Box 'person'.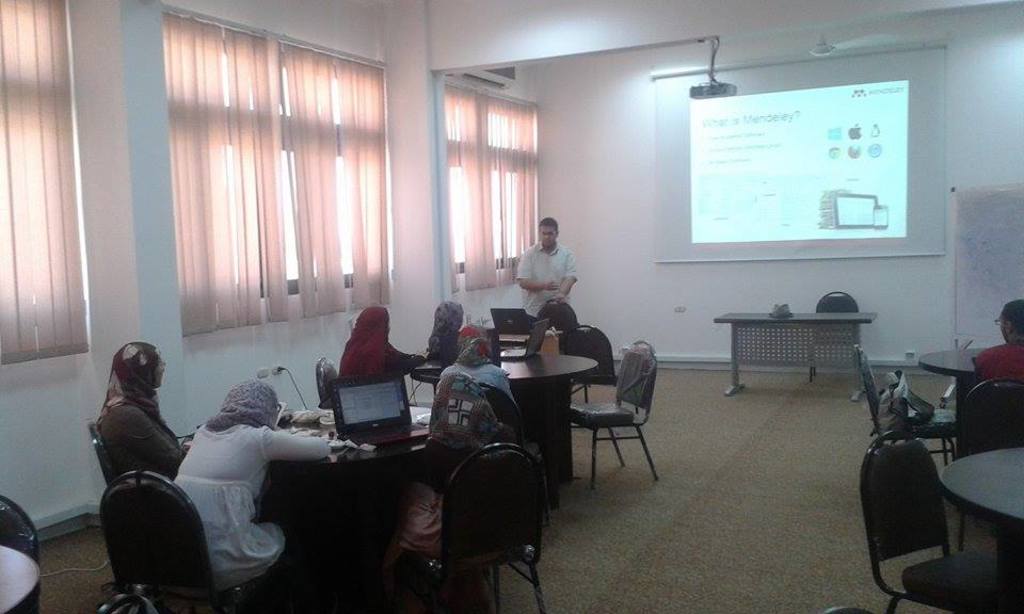
<box>966,300,1023,387</box>.
